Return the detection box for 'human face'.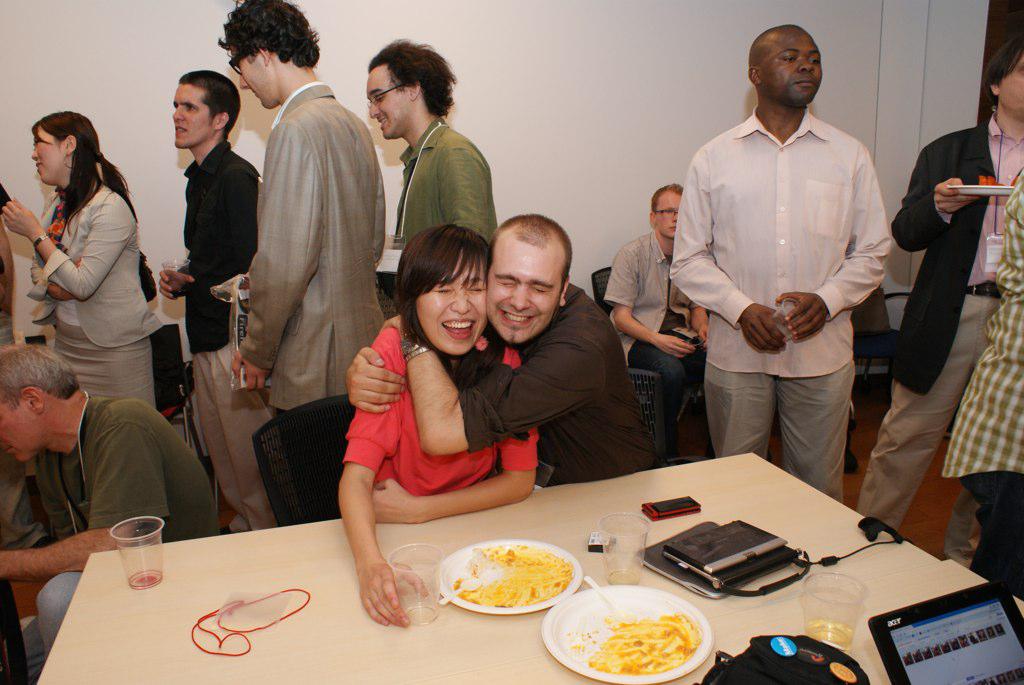
left=997, top=61, right=1023, bottom=107.
